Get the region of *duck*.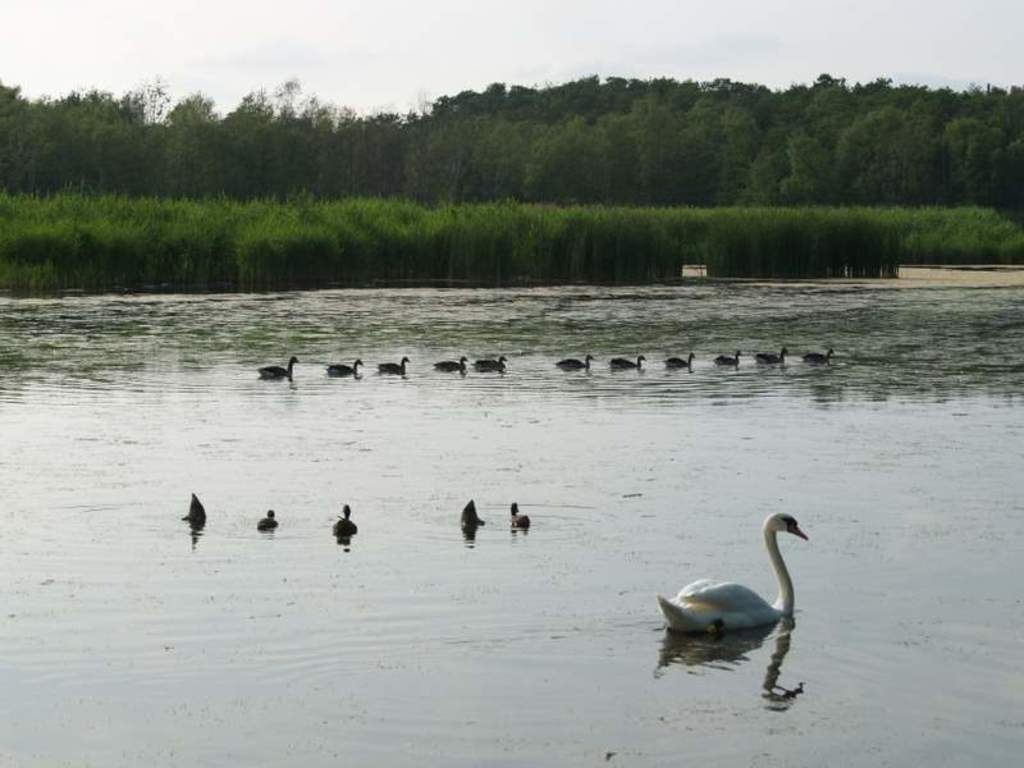
434 361 467 379.
